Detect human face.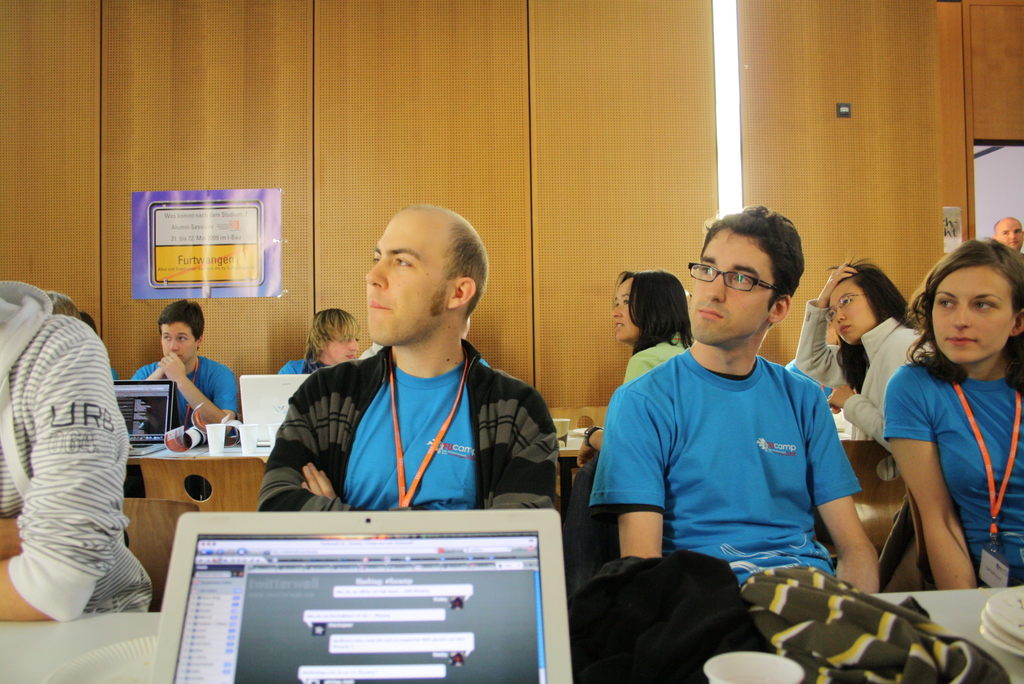
Detected at x1=614, y1=281, x2=644, y2=341.
